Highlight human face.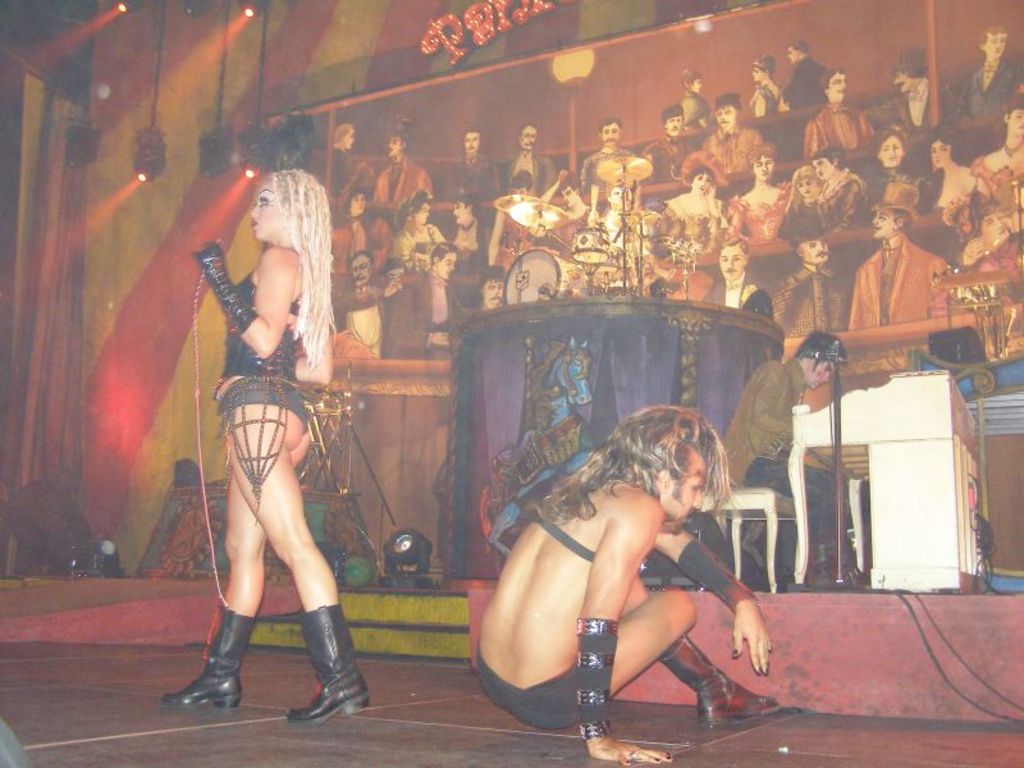
Highlighted region: detection(416, 206, 425, 227).
